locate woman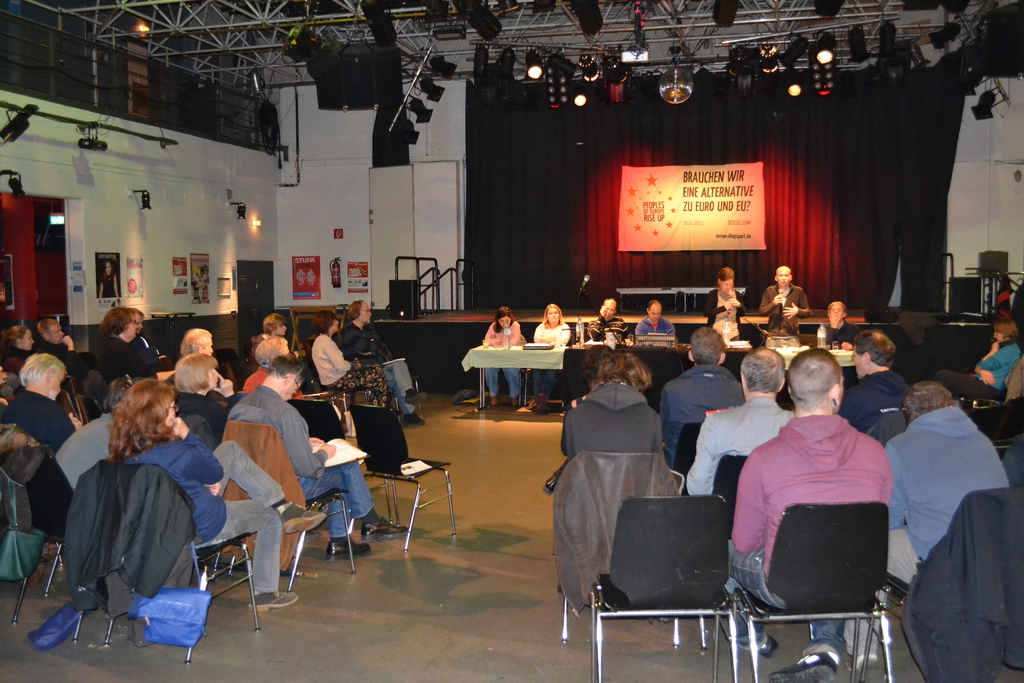
bbox=[694, 263, 749, 345]
